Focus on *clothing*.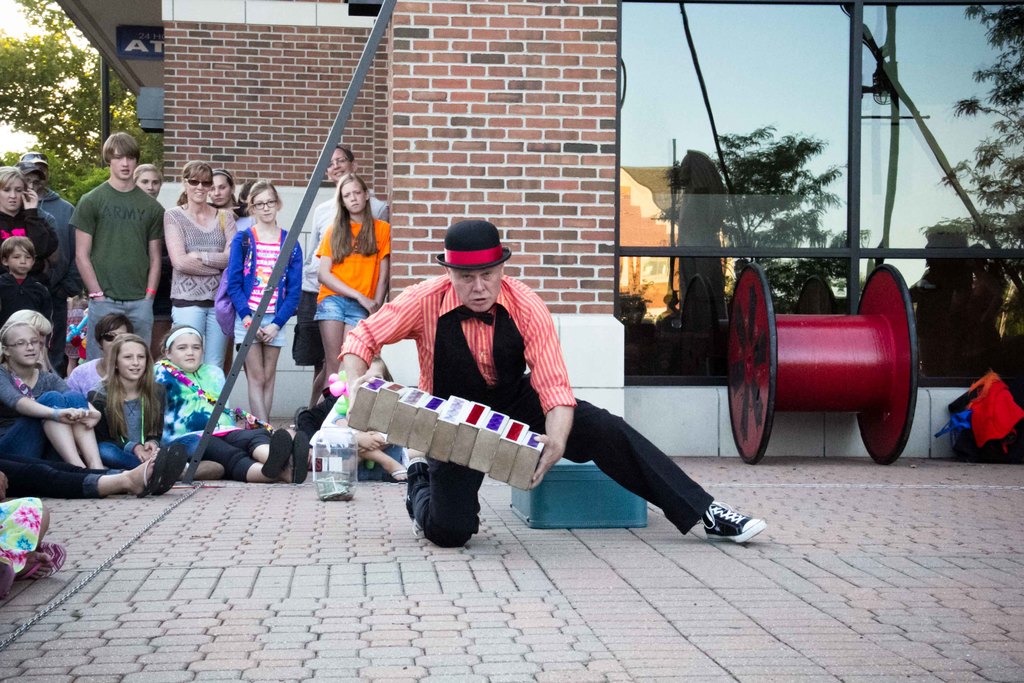
Focused at 68:177:168:360.
